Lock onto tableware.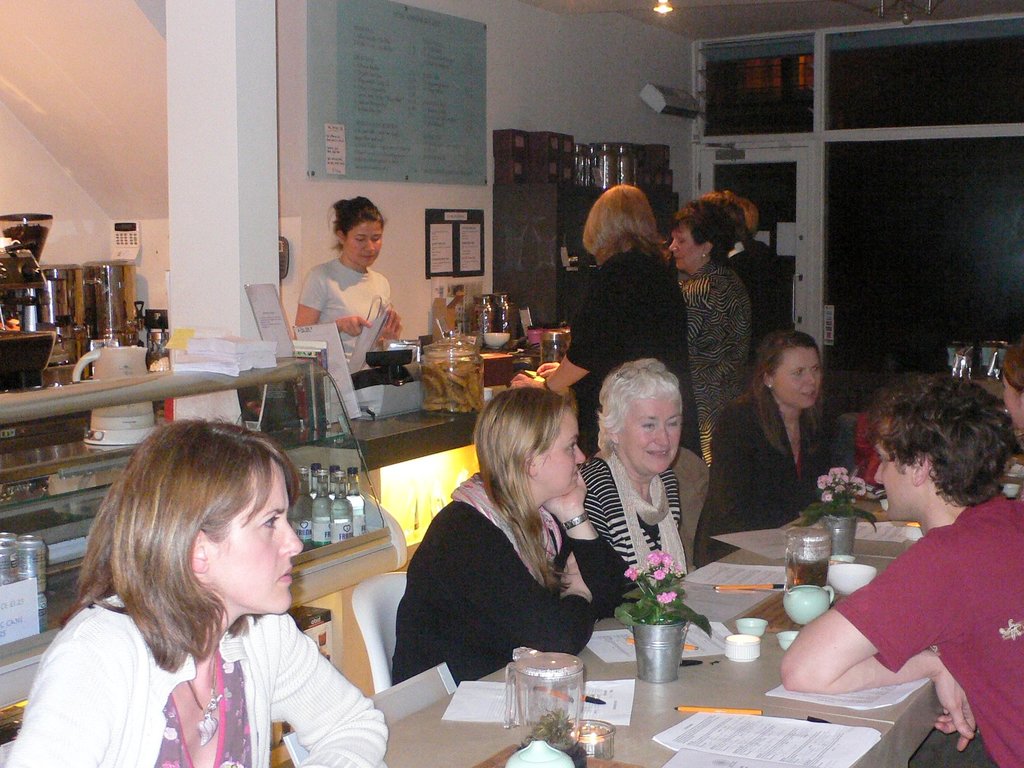
Locked: (x1=829, y1=563, x2=874, y2=594).
